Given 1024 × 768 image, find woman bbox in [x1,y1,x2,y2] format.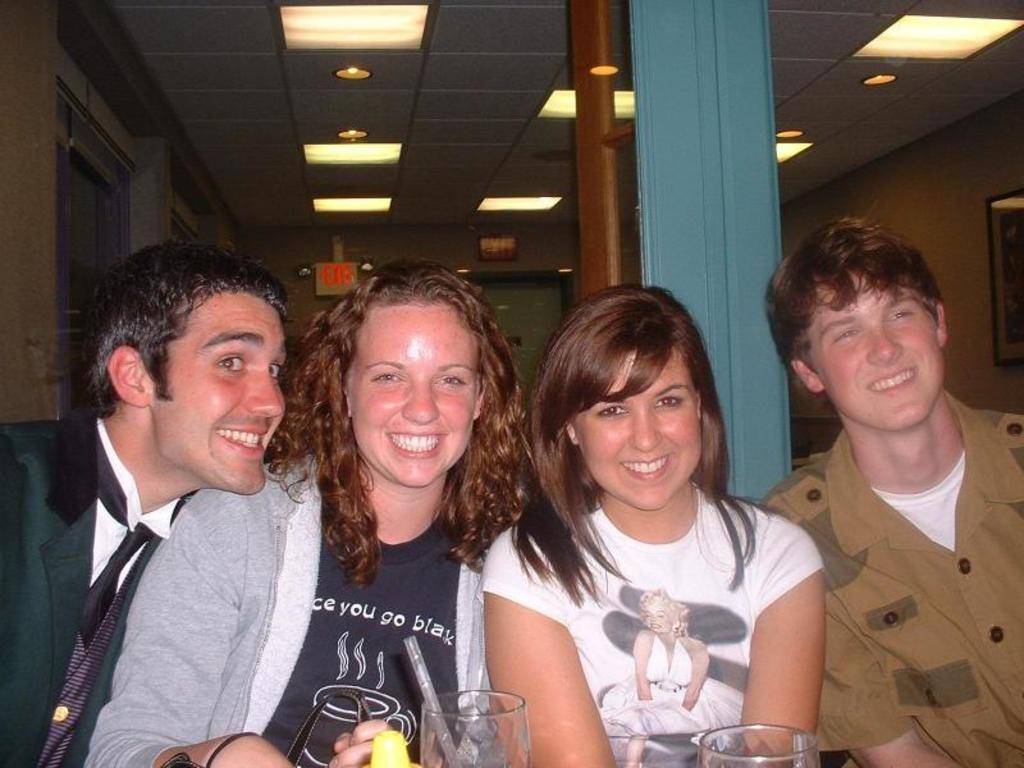
[605,585,736,767].
